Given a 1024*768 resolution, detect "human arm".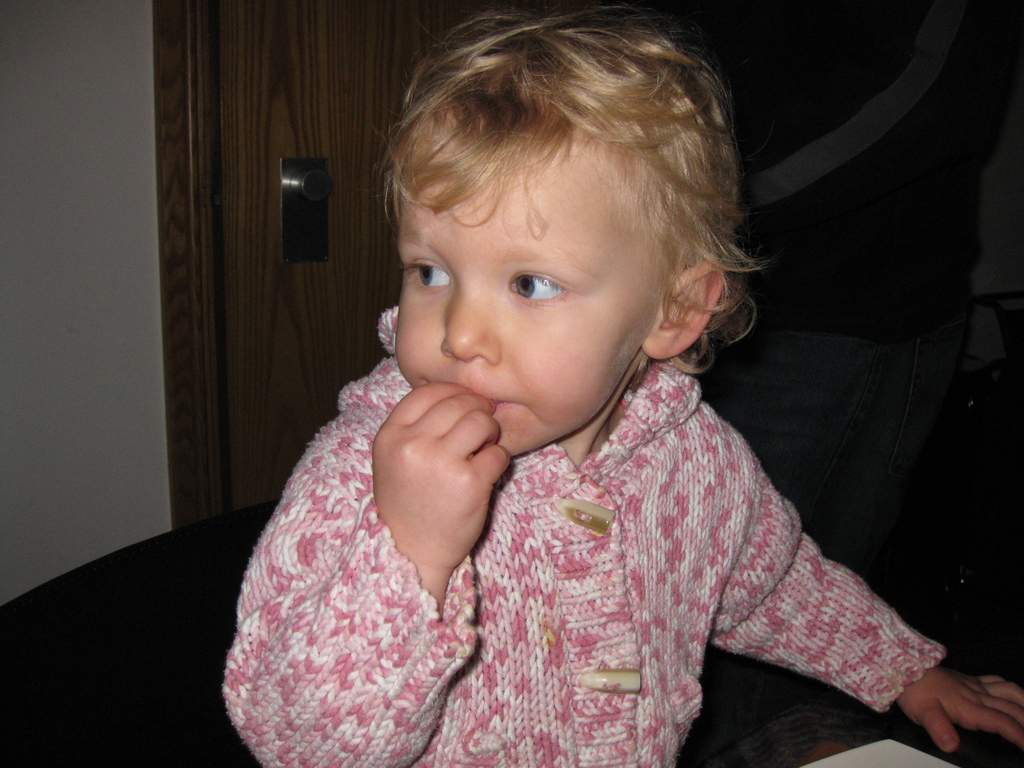
region(639, 428, 964, 756).
